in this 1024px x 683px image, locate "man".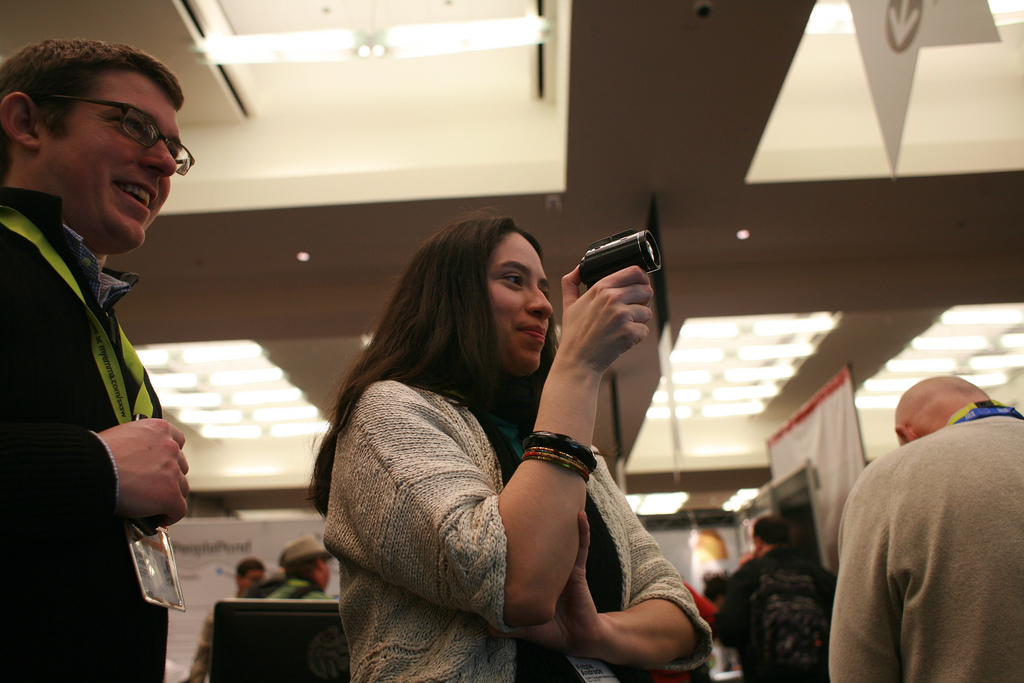
Bounding box: bbox=(0, 43, 218, 636).
